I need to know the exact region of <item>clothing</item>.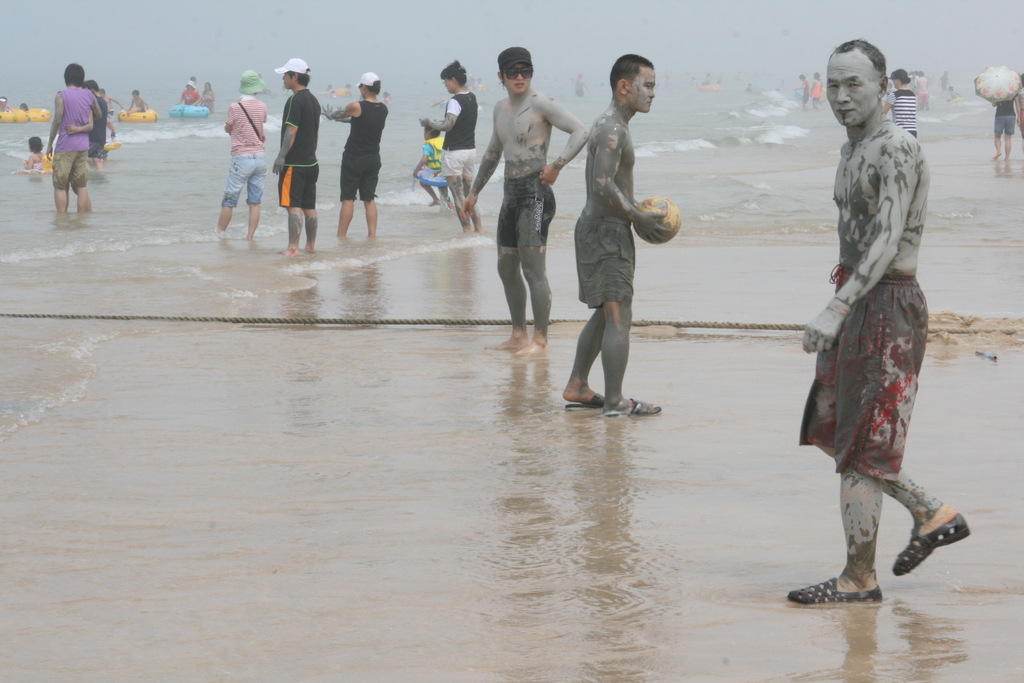
Region: [794, 277, 906, 478].
